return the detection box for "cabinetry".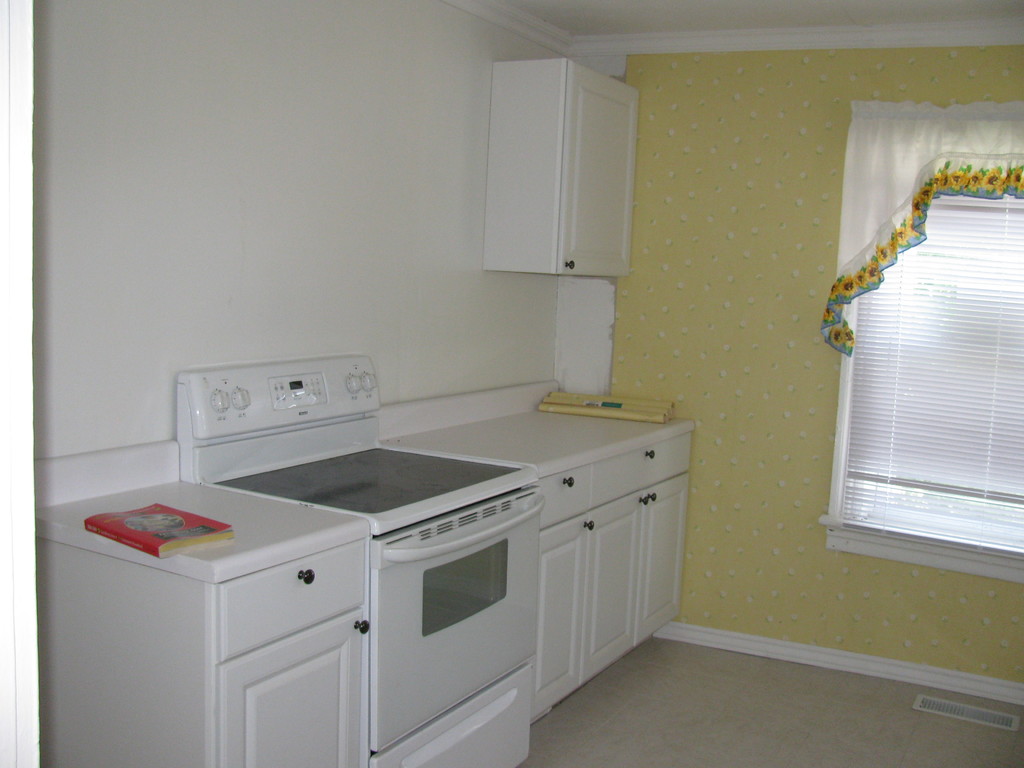
<region>493, 60, 637, 272</region>.
